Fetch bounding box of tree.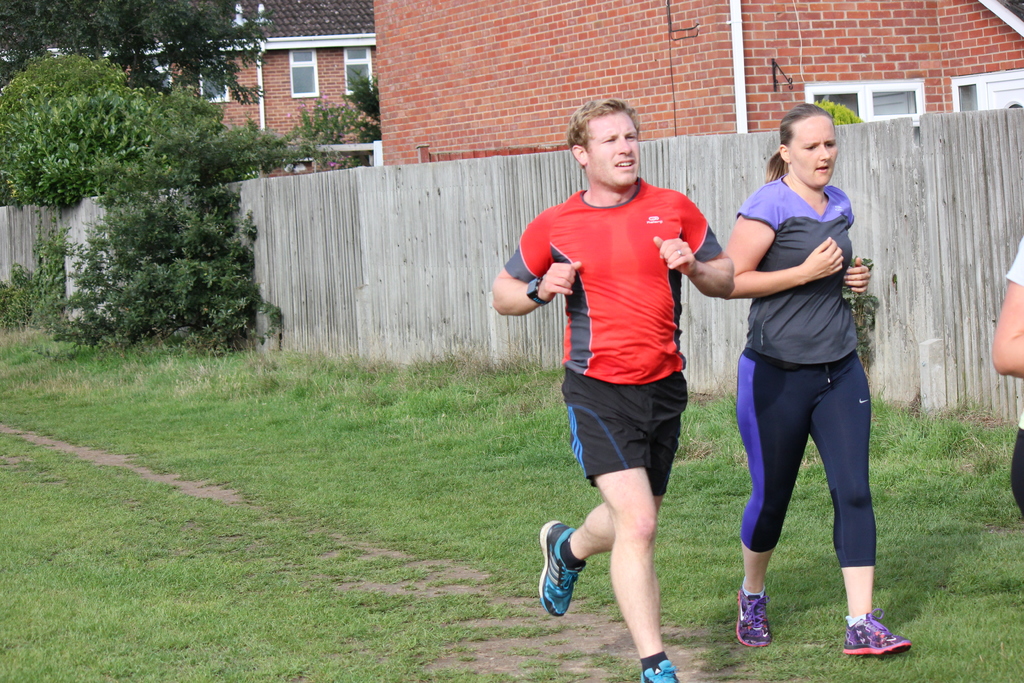
Bbox: <bbox>0, 80, 287, 195</bbox>.
